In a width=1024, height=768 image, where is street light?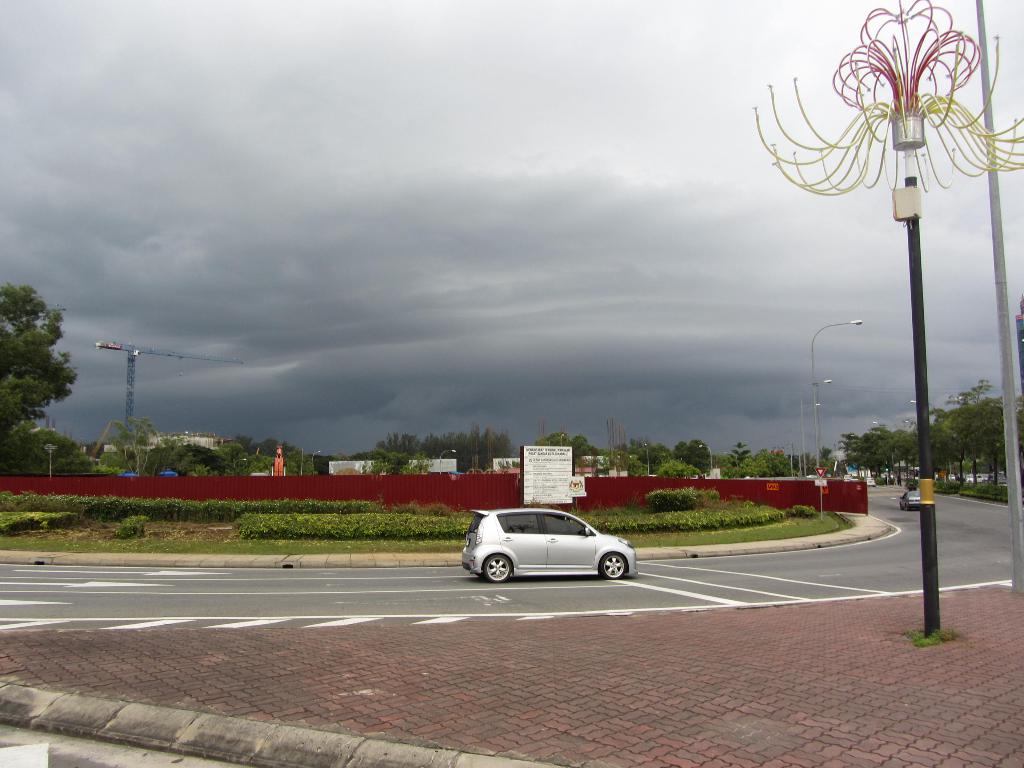
select_region(310, 450, 324, 477).
